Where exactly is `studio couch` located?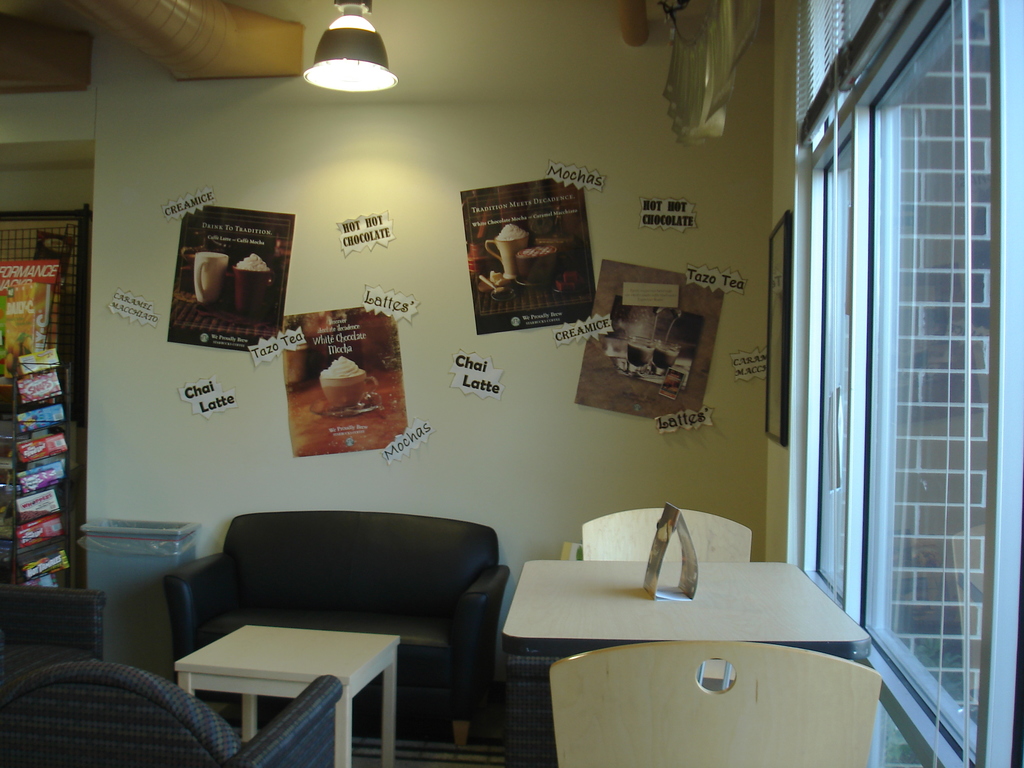
Its bounding box is [x1=1, y1=662, x2=335, y2=766].
